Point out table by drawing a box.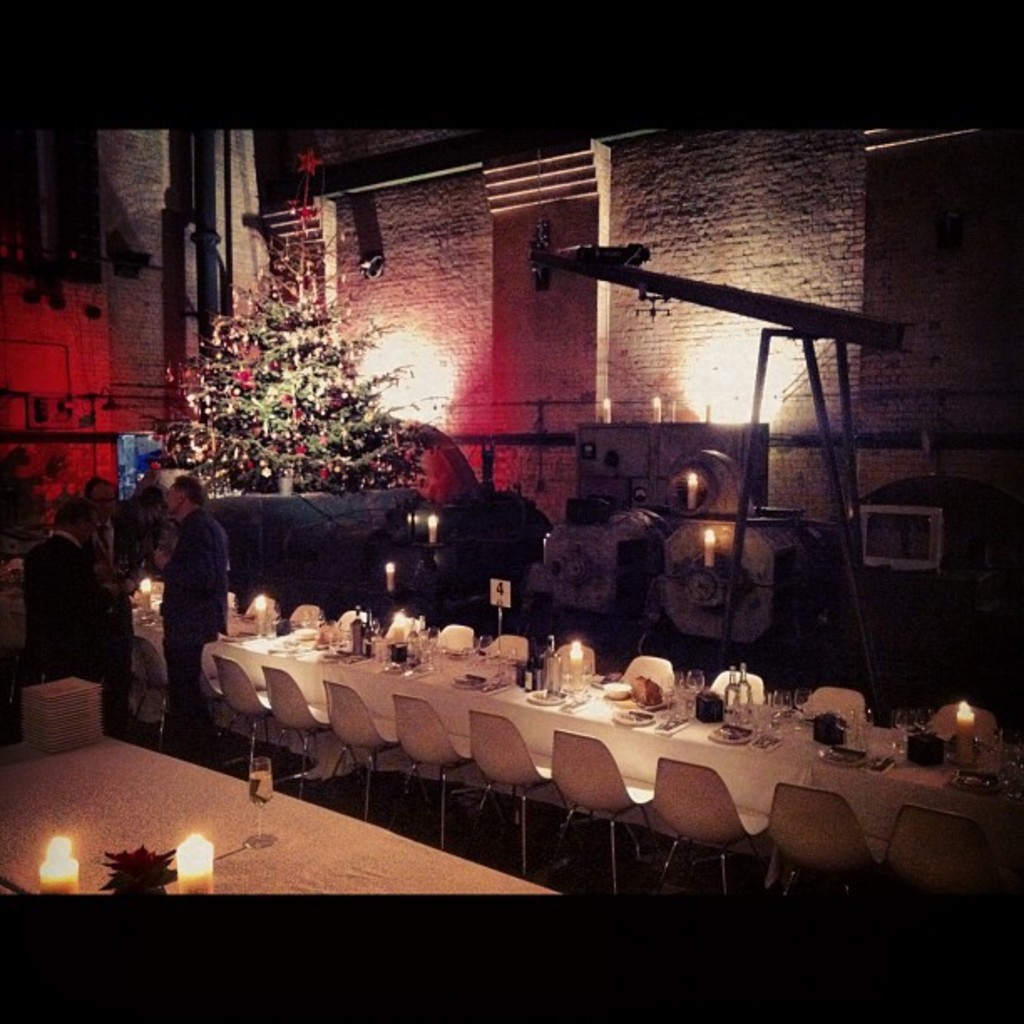
[x1=0, y1=726, x2=567, y2=893].
